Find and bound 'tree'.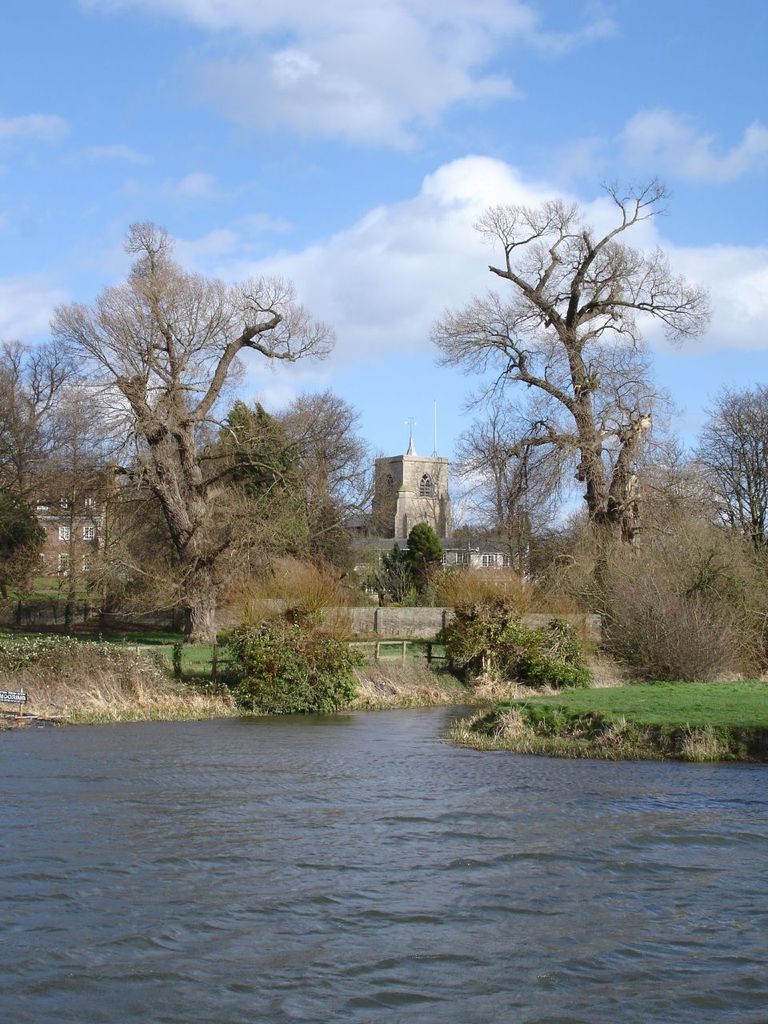
Bound: {"left": 449, "top": 399, "right": 581, "bottom": 568}.
